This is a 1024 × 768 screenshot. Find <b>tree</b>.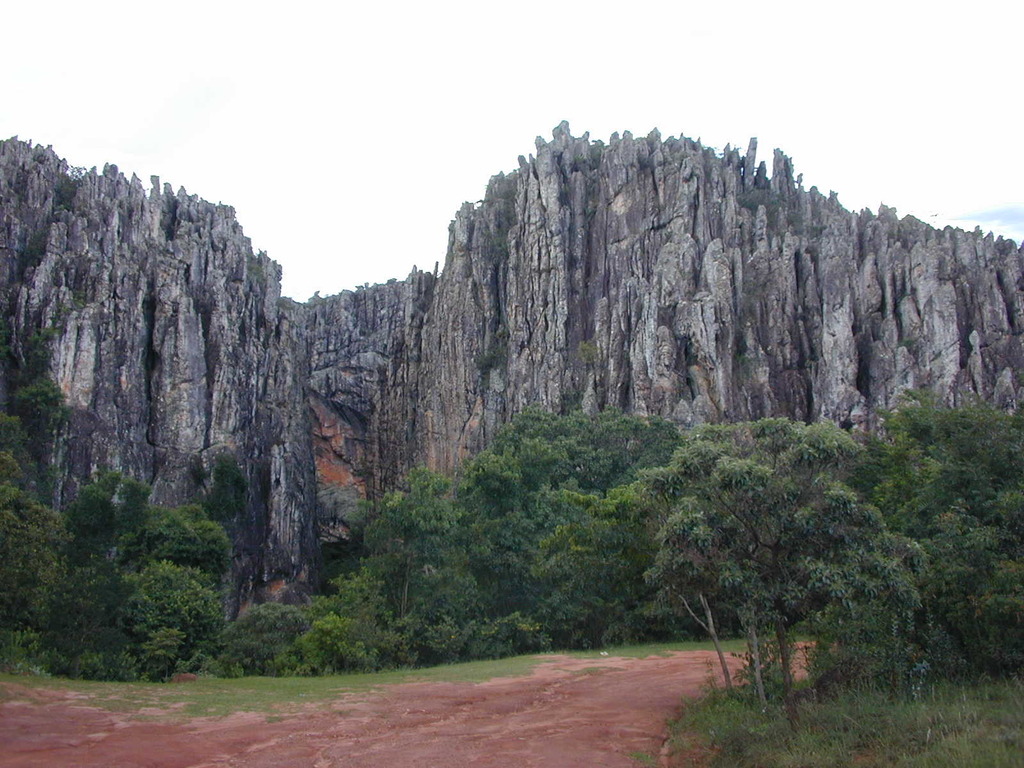
Bounding box: [left=63, top=466, right=146, bottom=545].
